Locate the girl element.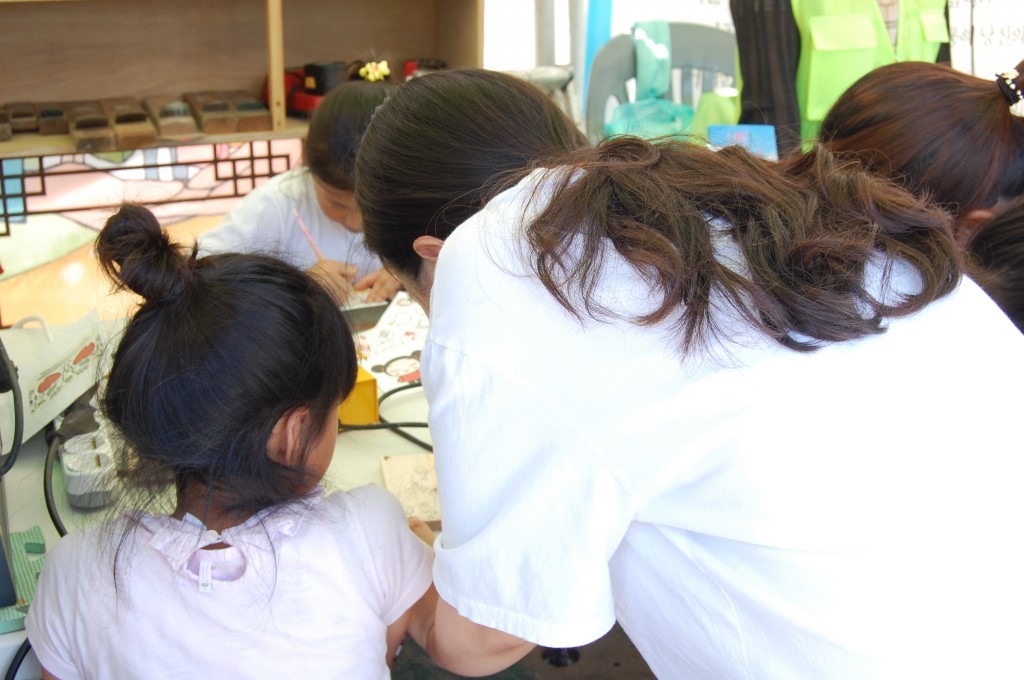
Element bbox: {"left": 188, "top": 50, "right": 408, "bottom": 308}.
